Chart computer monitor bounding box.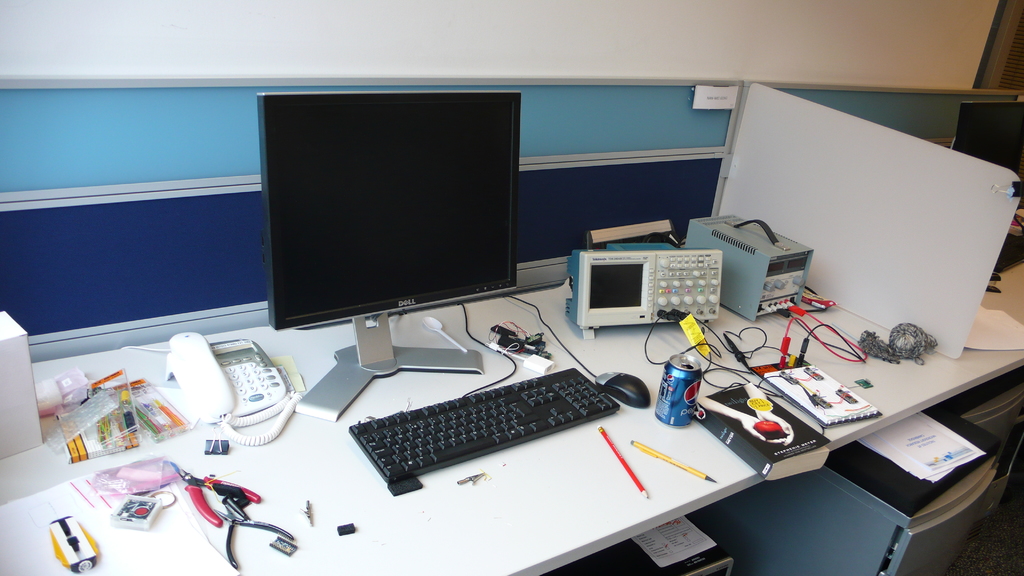
Charted: box=[242, 88, 538, 373].
